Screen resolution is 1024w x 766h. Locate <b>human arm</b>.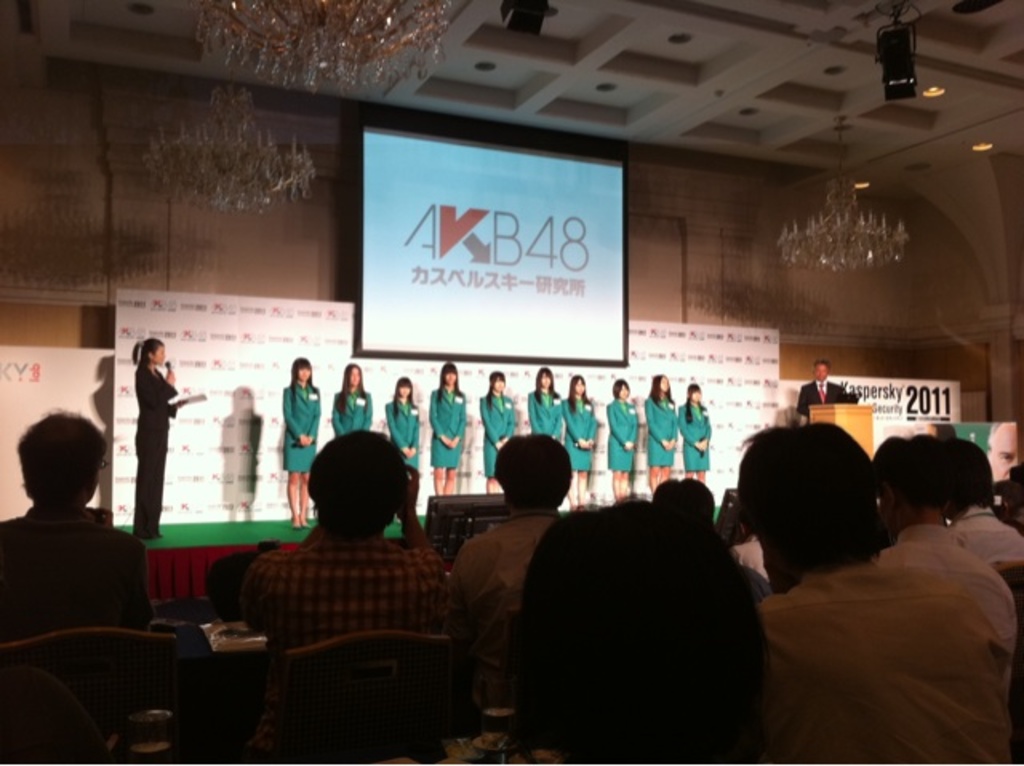
detection(525, 393, 542, 435).
